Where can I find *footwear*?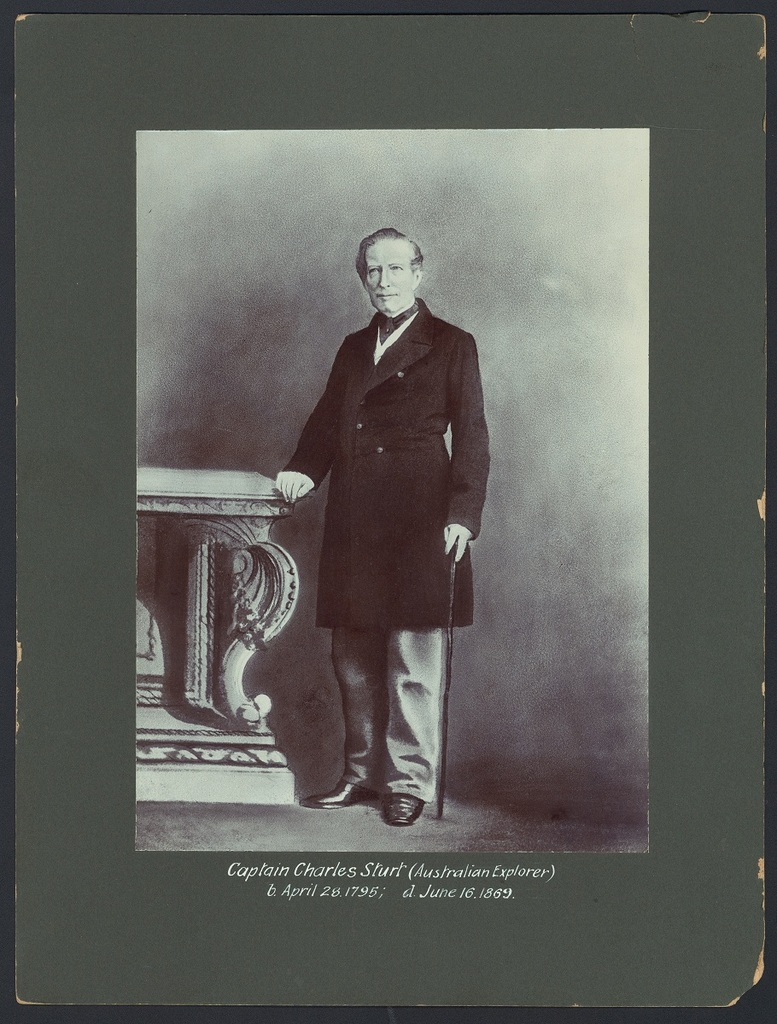
You can find it at l=301, t=777, r=383, b=812.
